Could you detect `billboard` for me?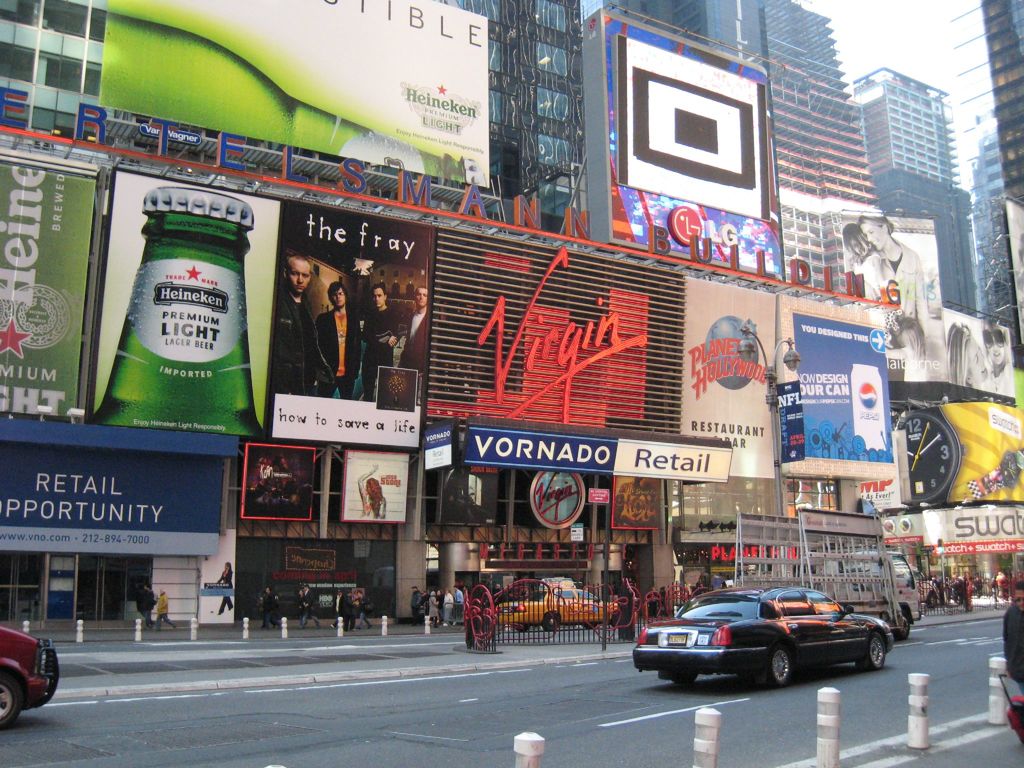
Detection result: 612:435:730:478.
